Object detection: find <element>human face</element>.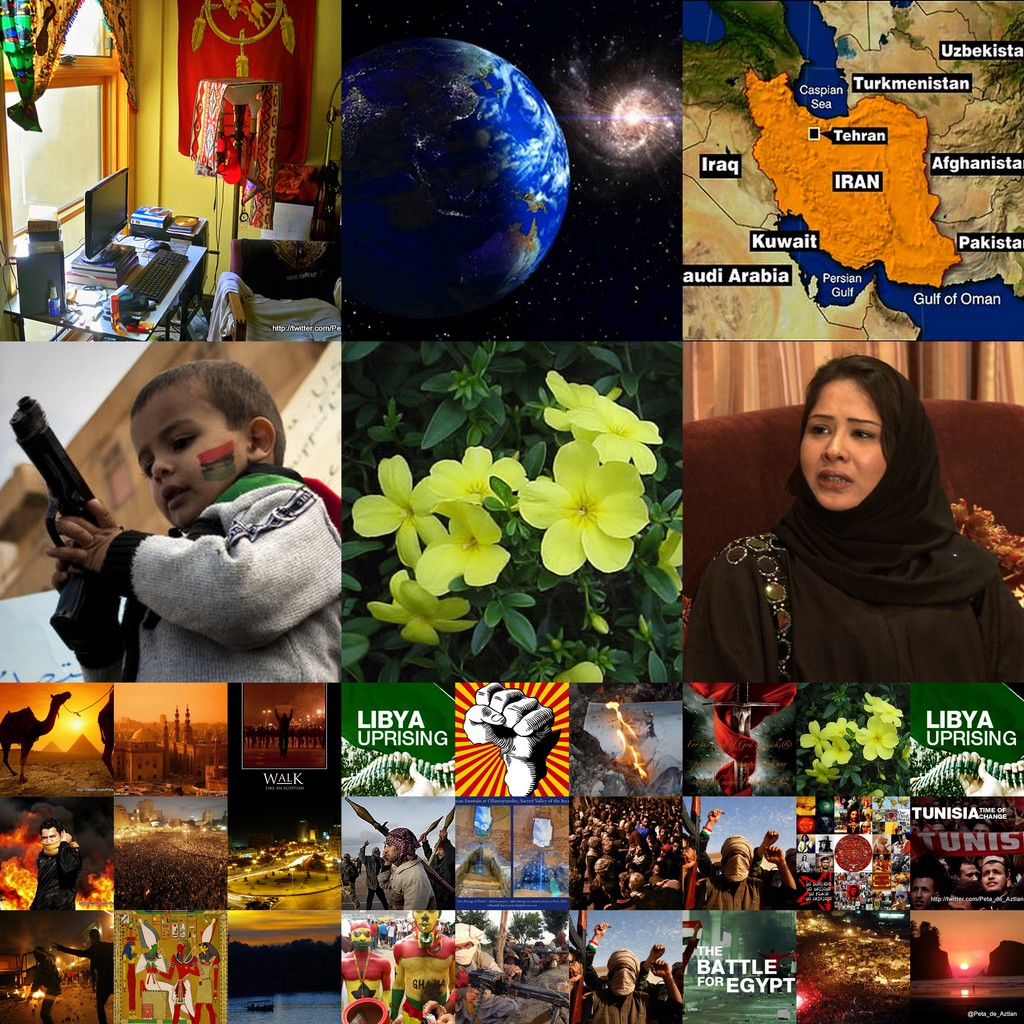
region(43, 825, 60, 858).
